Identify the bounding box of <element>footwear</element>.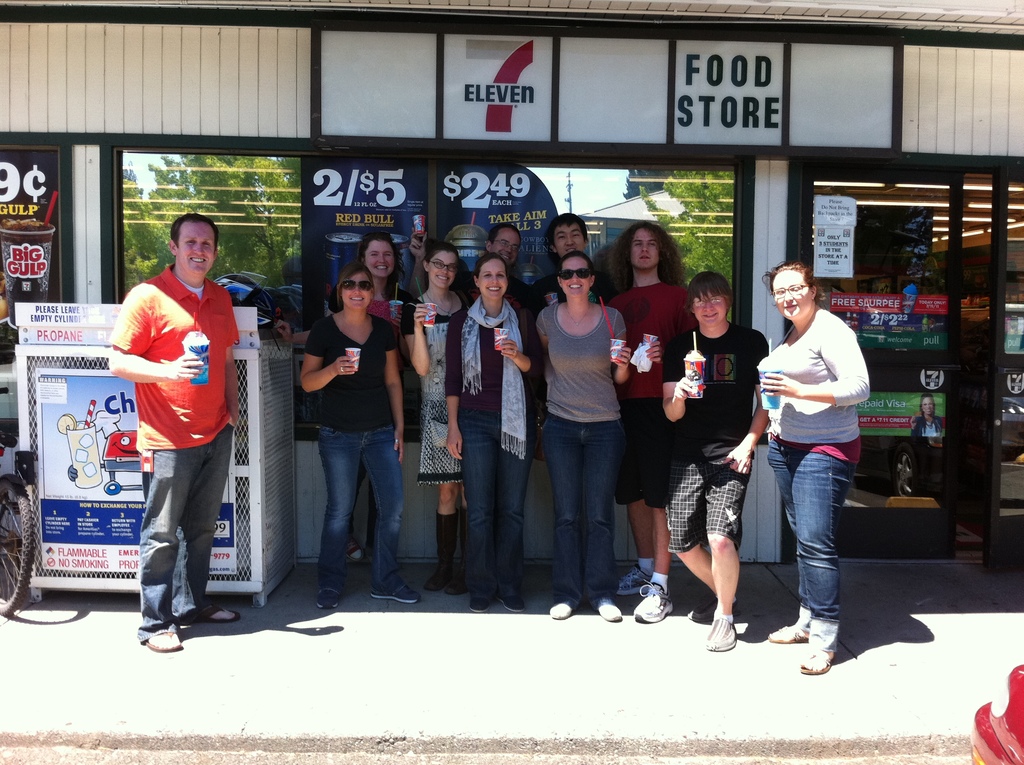
[499, 591, 527, 613].
